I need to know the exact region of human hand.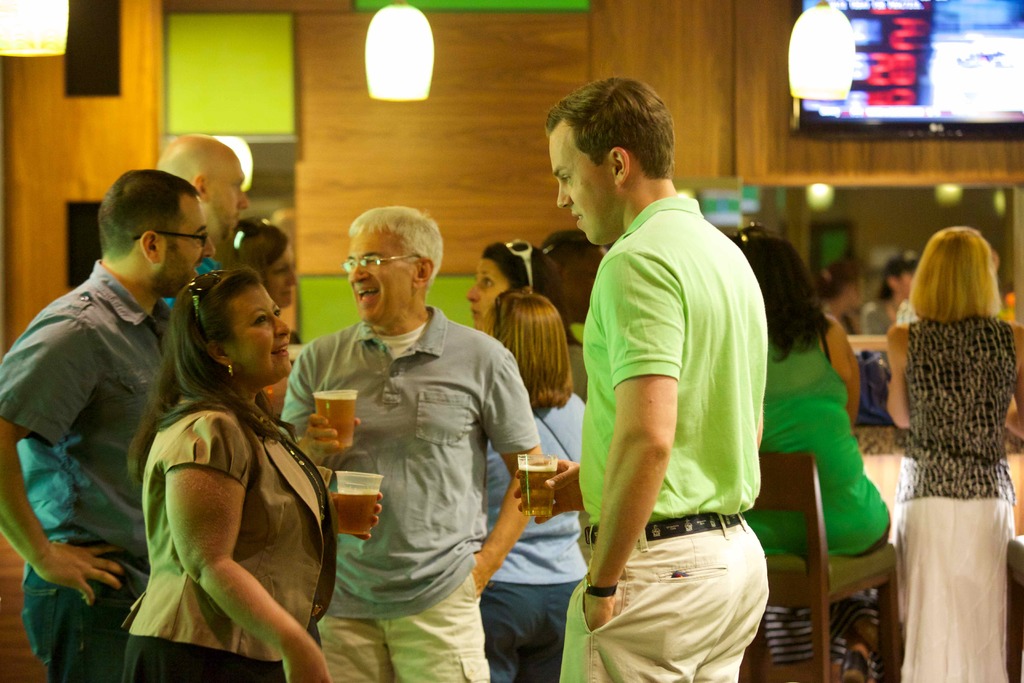
Region: l=22, t=536, r=109, b=627.
